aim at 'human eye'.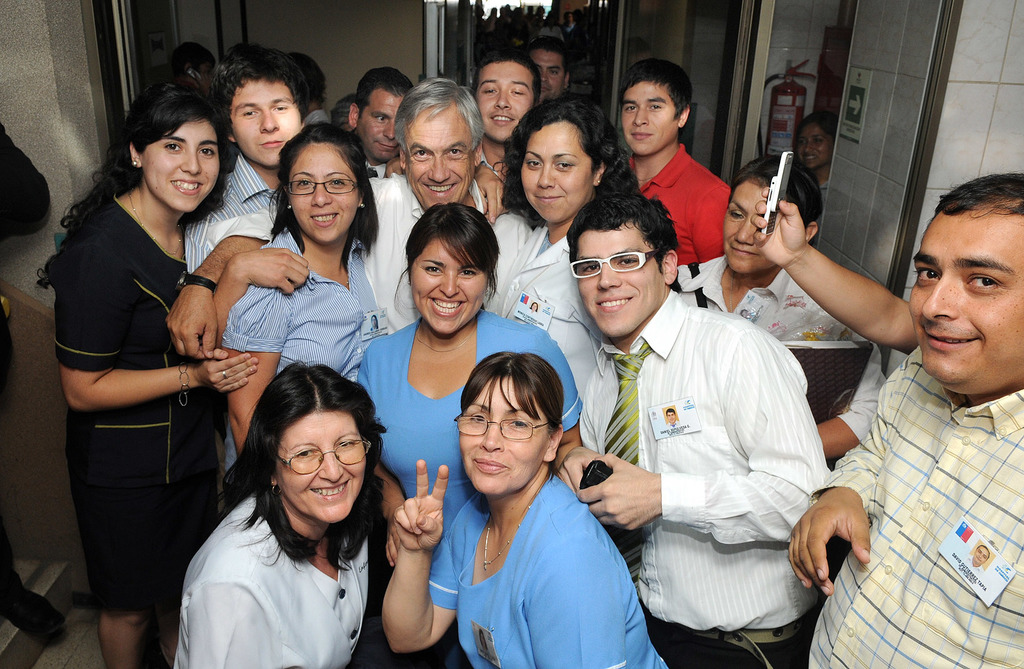
Aimed at (240,110,260,117).
